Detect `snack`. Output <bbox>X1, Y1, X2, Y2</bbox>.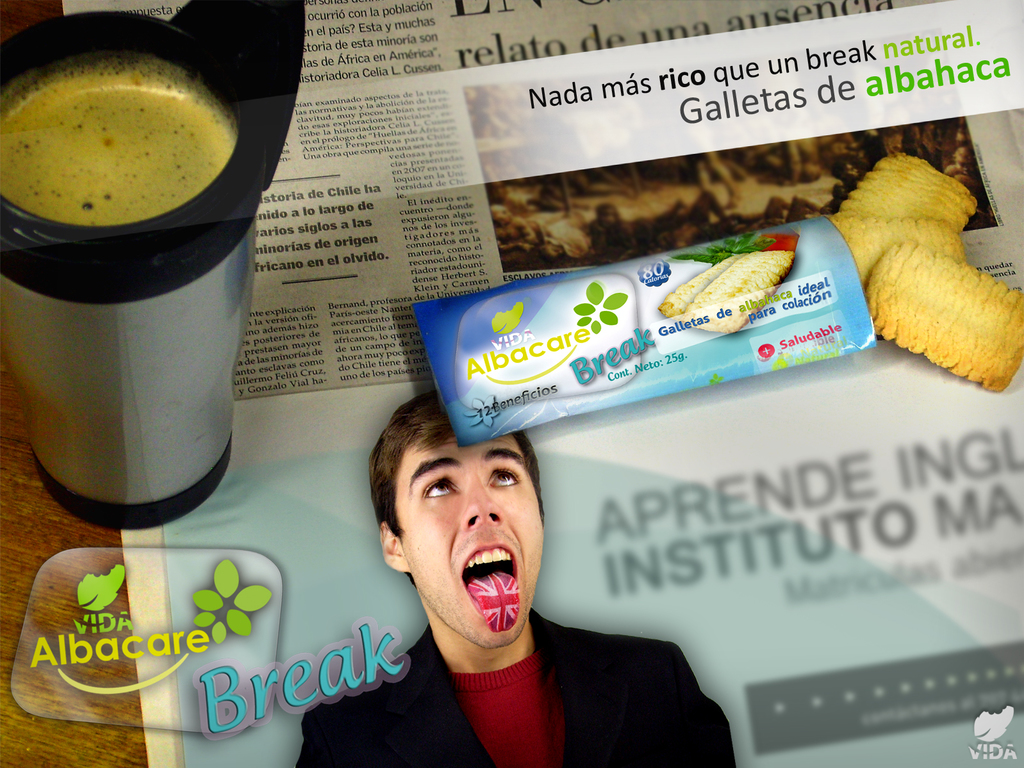
<bbox>862, 235, 1023, 388</bbox>.
